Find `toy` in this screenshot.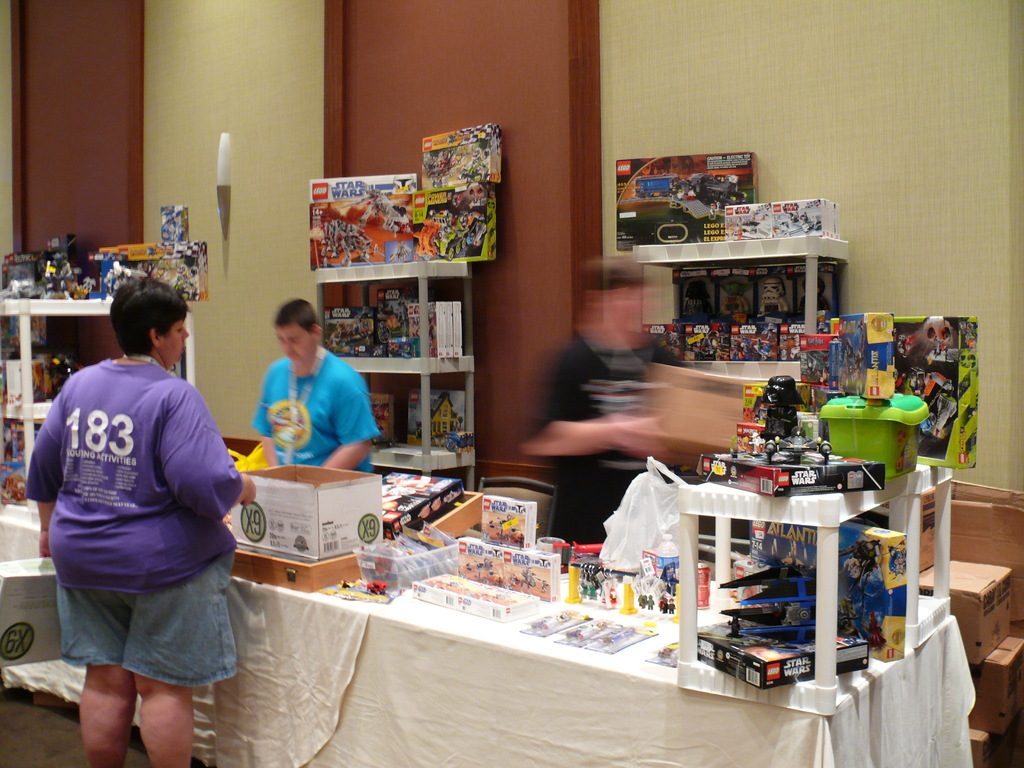
The bounding box for `toy` is pyautogui.locateOnScreen(298, 187, 495, 269).
